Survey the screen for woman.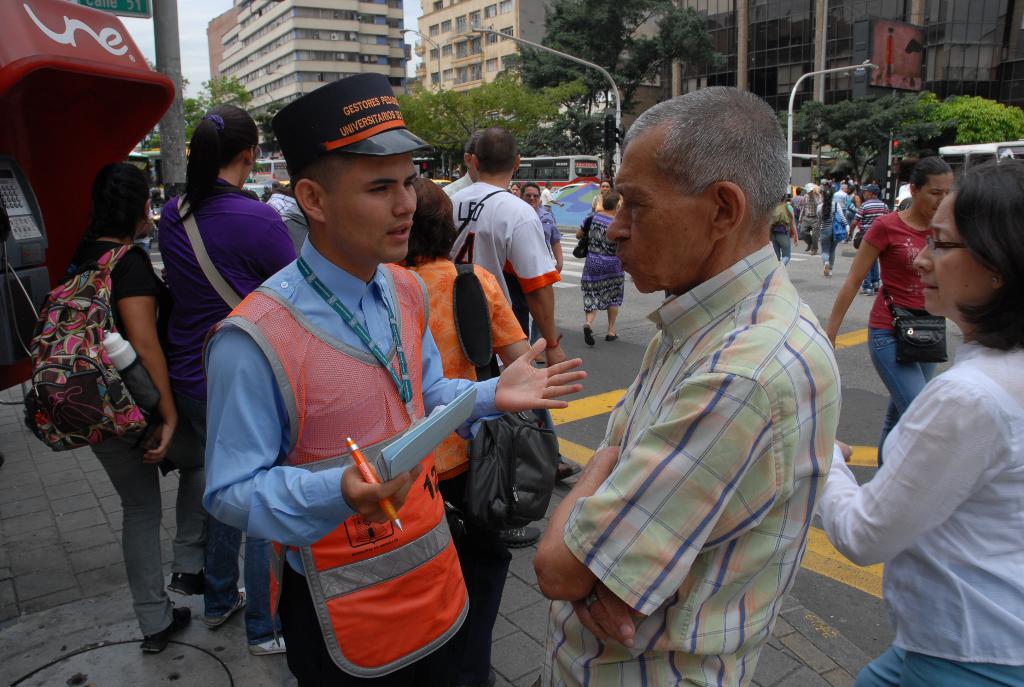
Survey found: [left=589, top=177, right=623, bottom=213].
